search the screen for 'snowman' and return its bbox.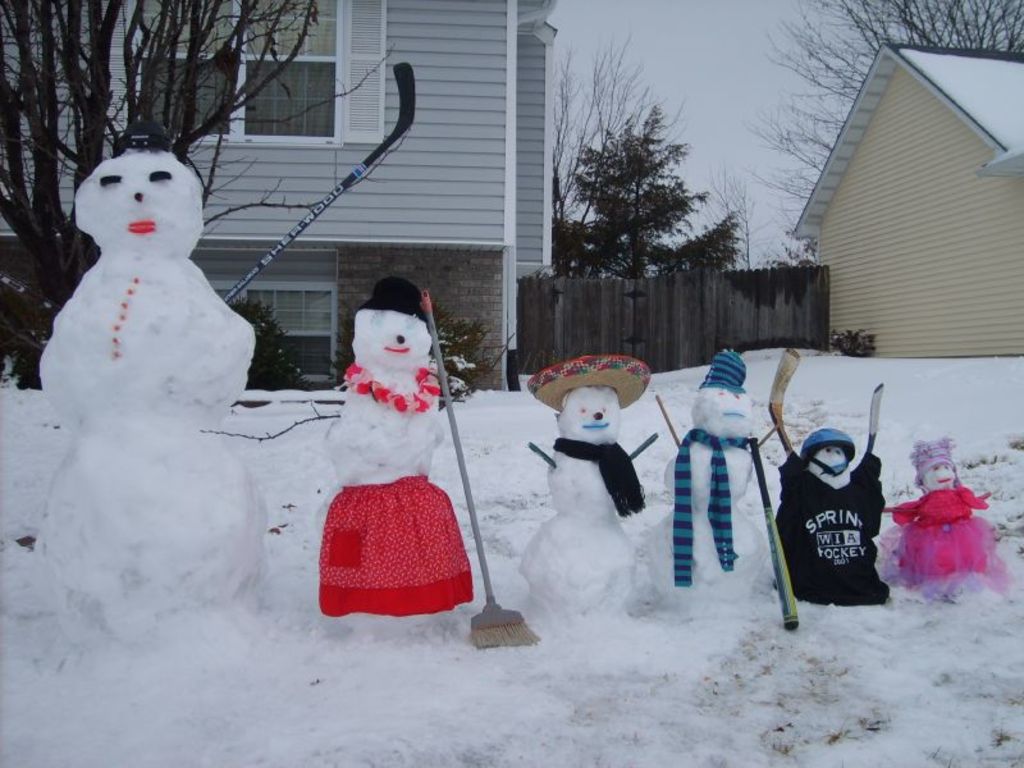
Found: l=33, t=116, r=269, b=634.
